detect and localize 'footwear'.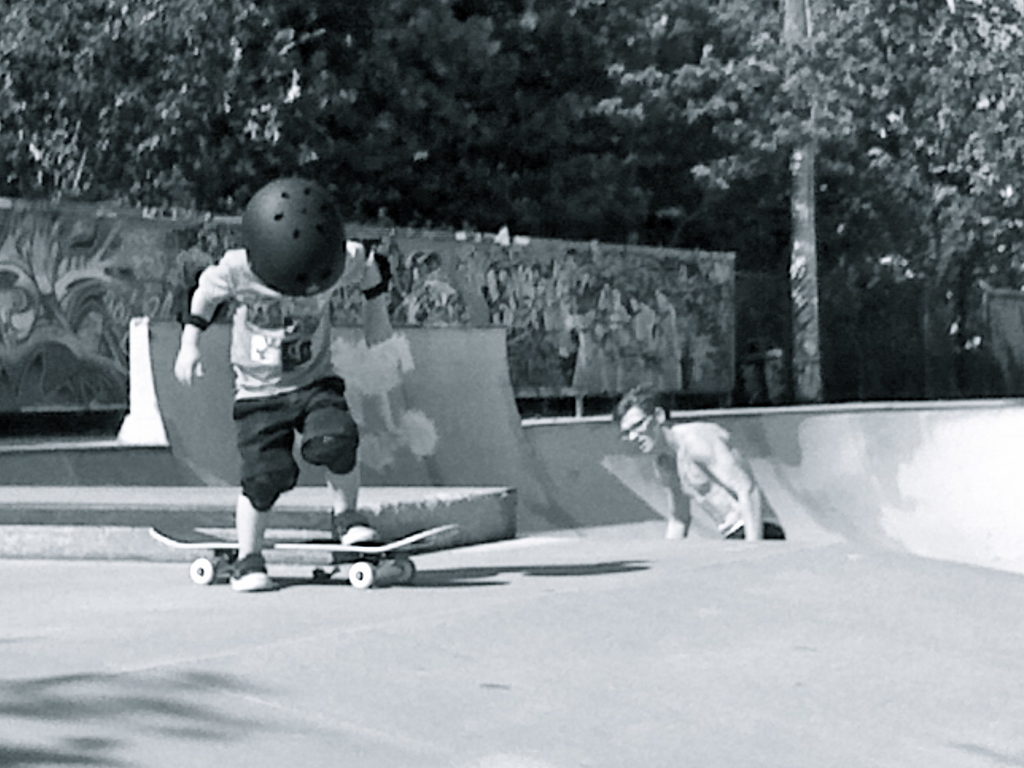
Localized at [231,570,273,593].
